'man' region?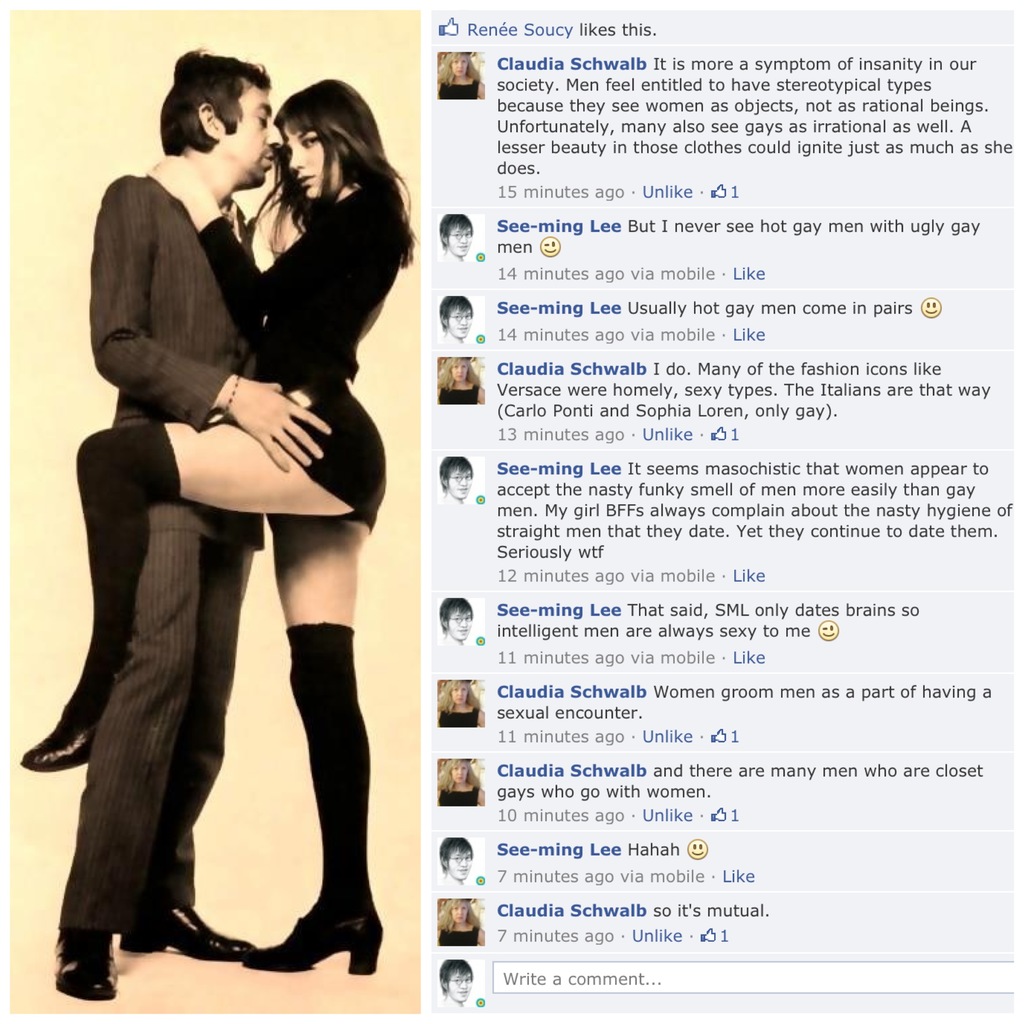
box(439, 835, 474, 881)
